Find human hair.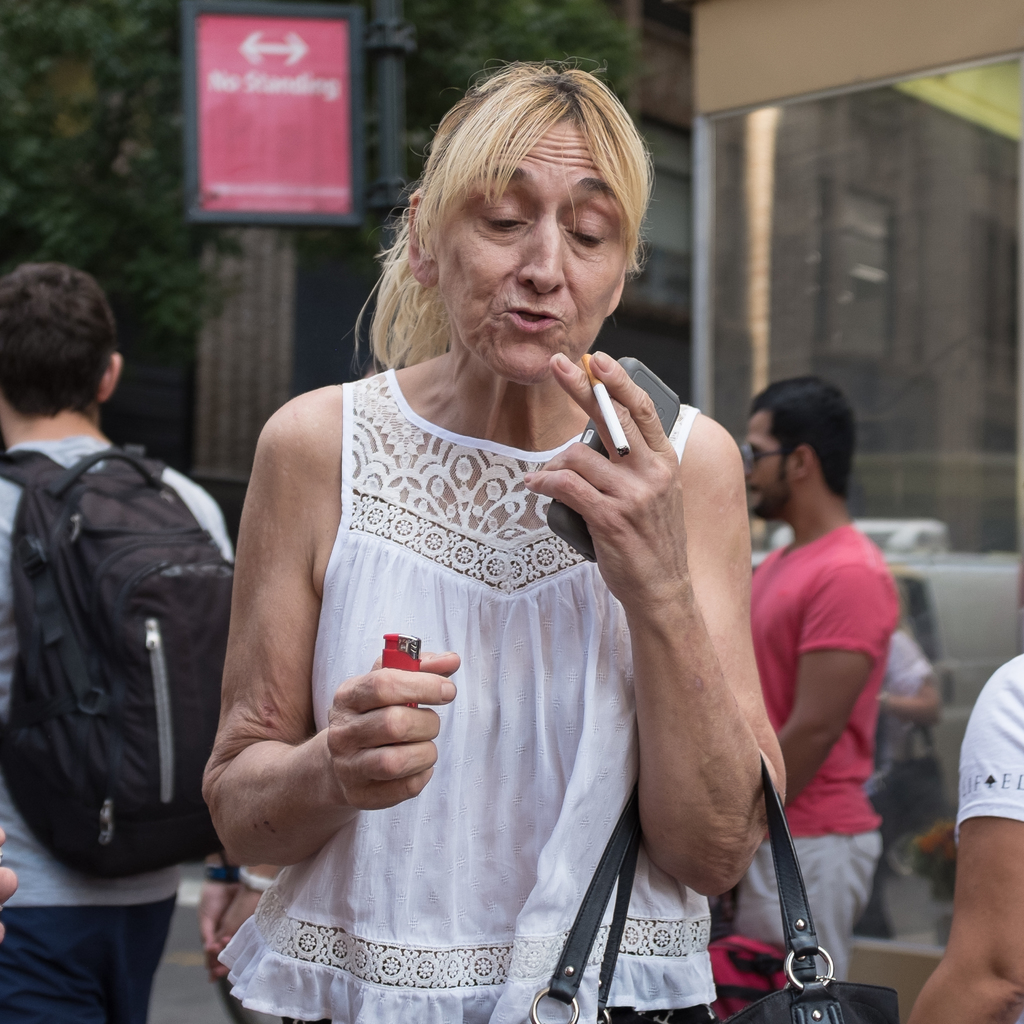
[left=746, top=374, right=863, bottom=505].
